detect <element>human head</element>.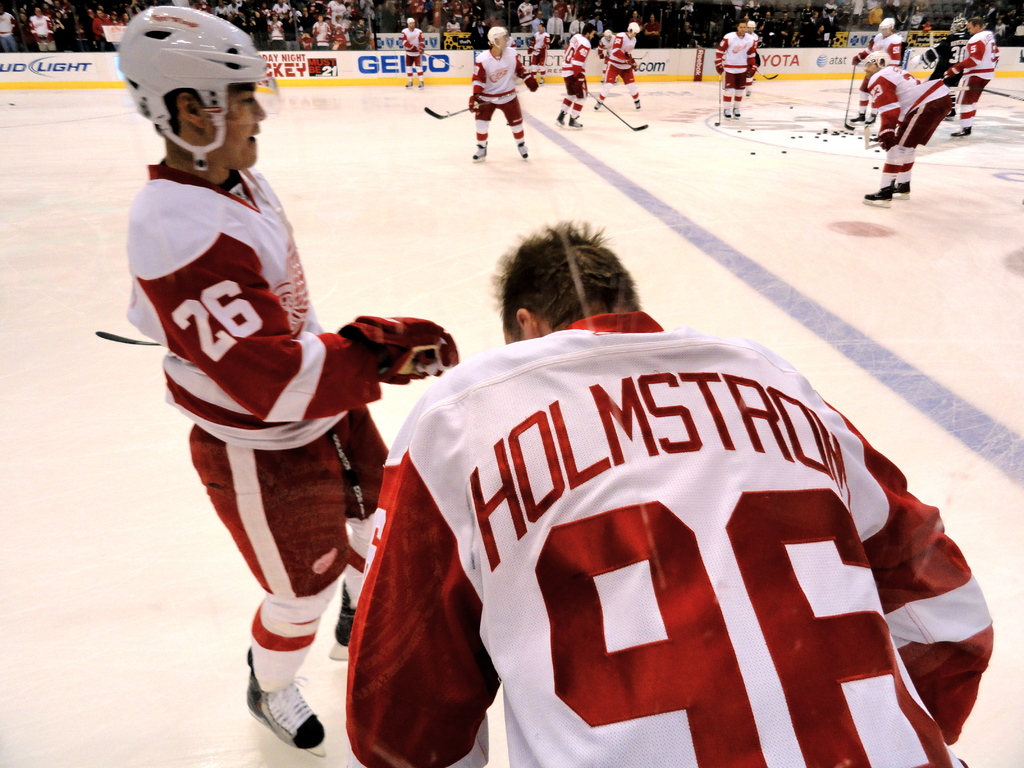
Detected at 486 25 511 50.
